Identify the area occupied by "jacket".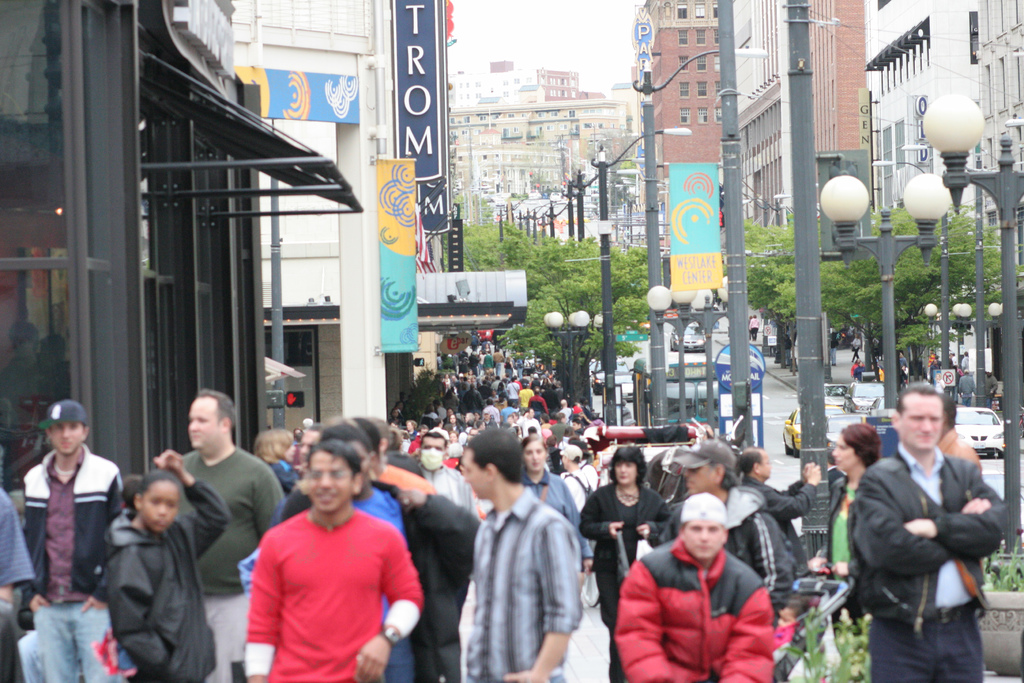
Area: l=817, t=479, r=869, b=621.
